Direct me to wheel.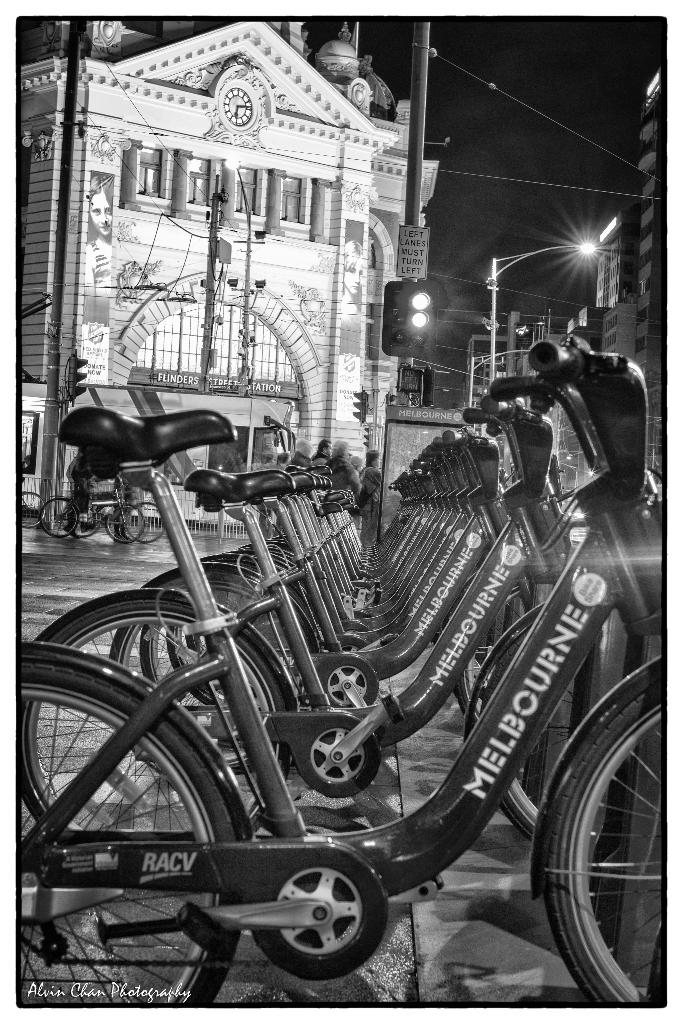
Direction: box=[258, 862, 393, 979].
